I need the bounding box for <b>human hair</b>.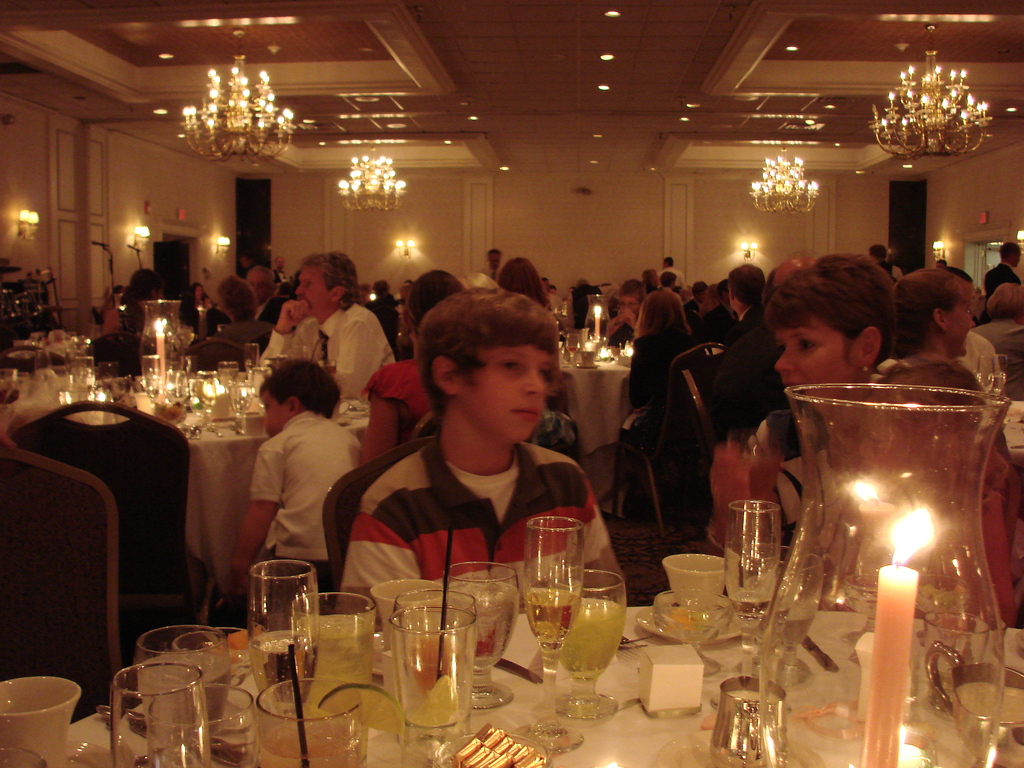
Here it is: left=403, top=268, right=463, bottom=320.
